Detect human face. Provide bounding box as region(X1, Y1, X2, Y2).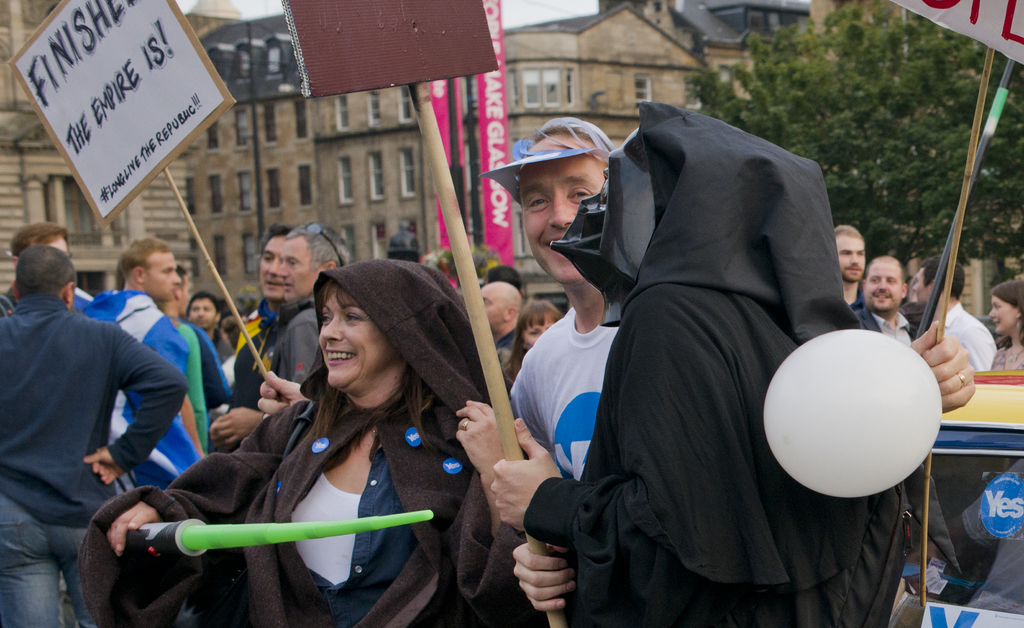
region(988, 290, 1014, 335).
